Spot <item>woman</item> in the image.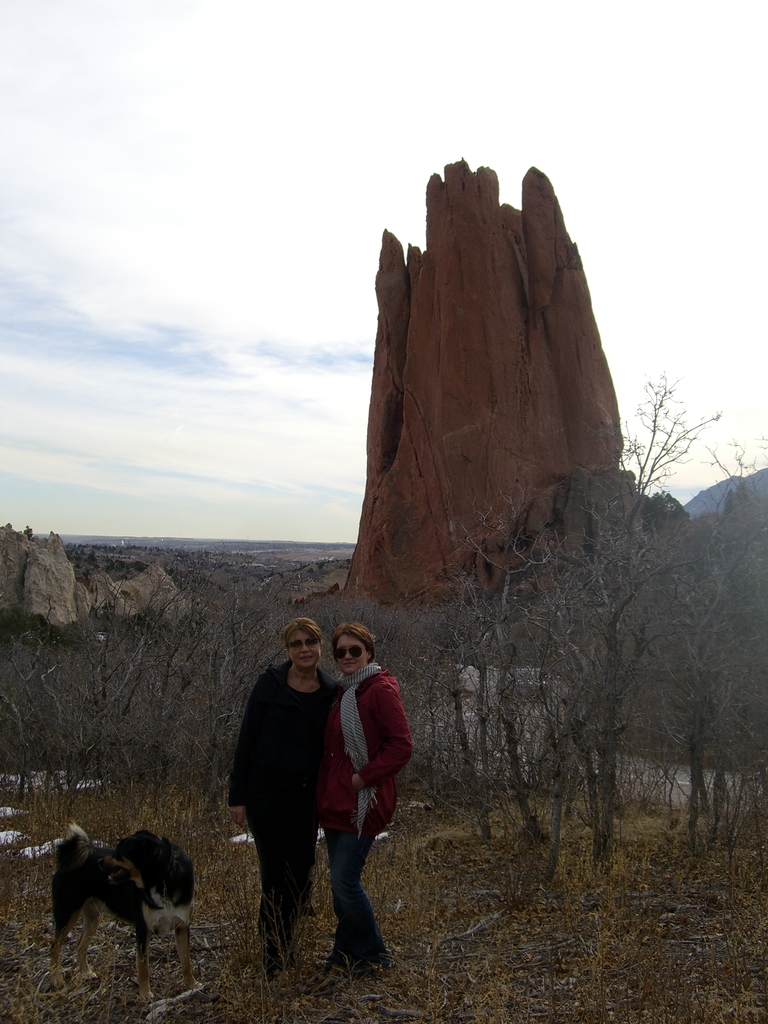
<item>woman</item> found at (x1=229, y1=616, x2=348, y2=952).
